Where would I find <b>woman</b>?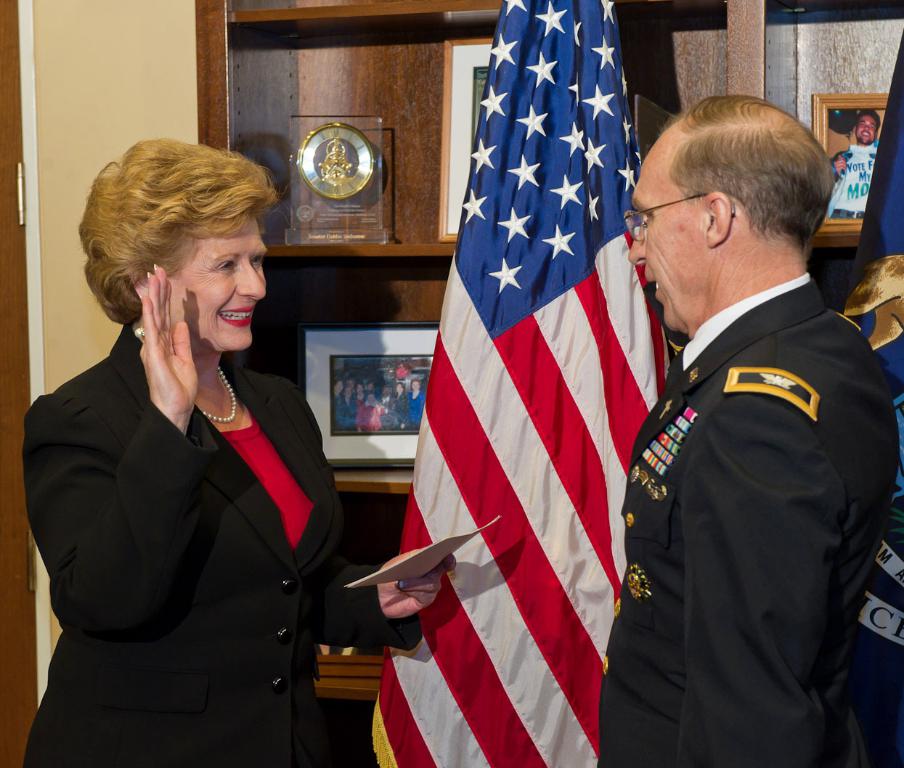
At 22,140,433,767.
